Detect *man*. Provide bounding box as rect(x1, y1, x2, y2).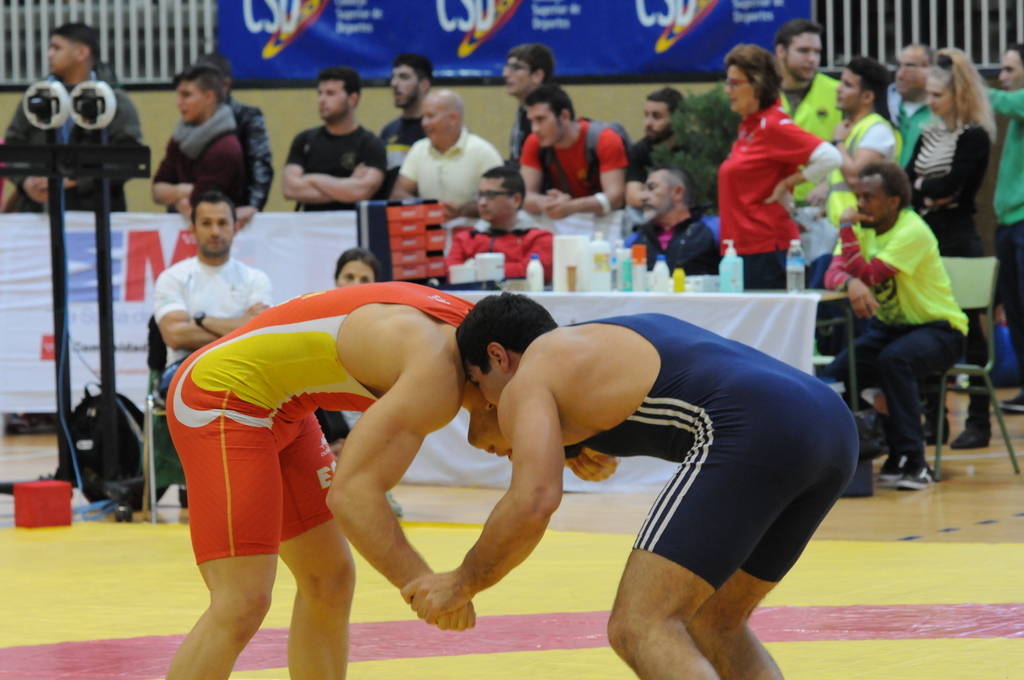
rect(822, 159, 966, 485).
